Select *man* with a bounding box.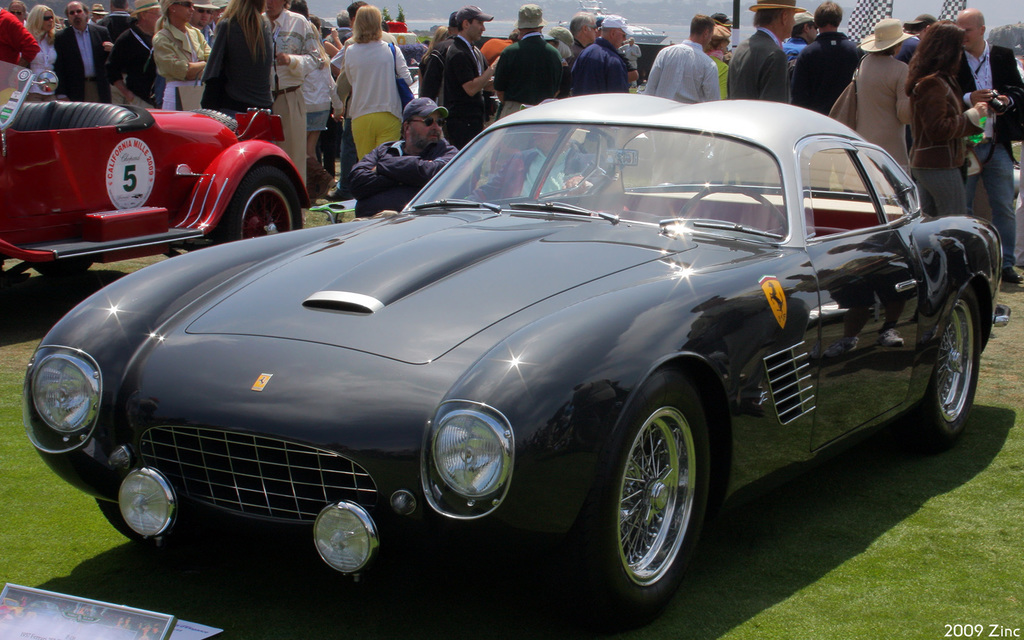
440:5:498:150.
